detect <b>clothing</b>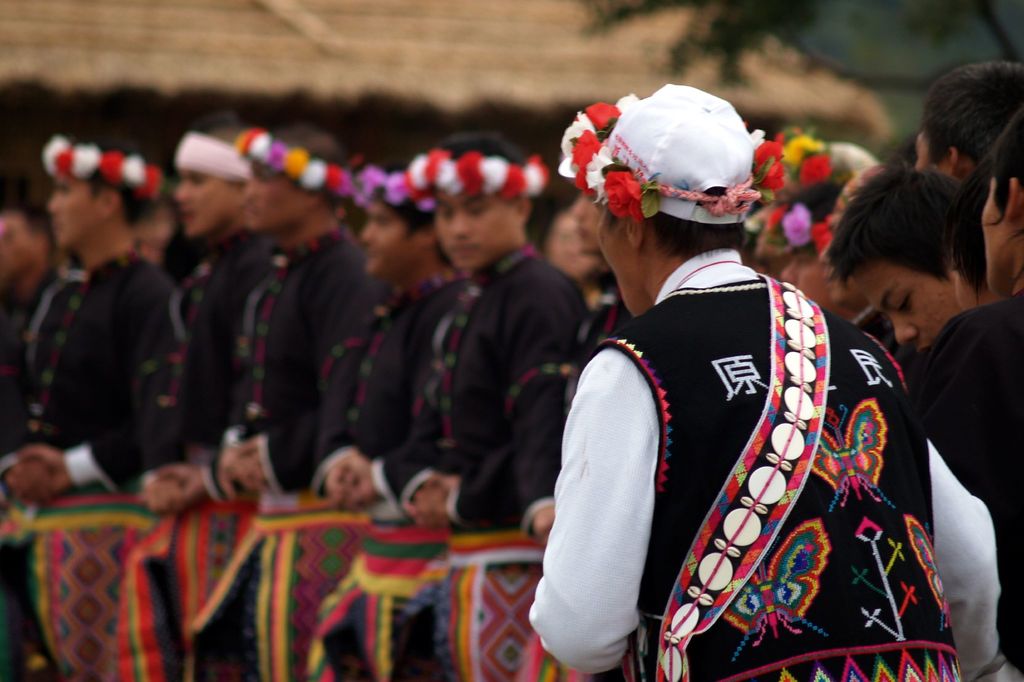
rect(206, 215, 372, 497)
